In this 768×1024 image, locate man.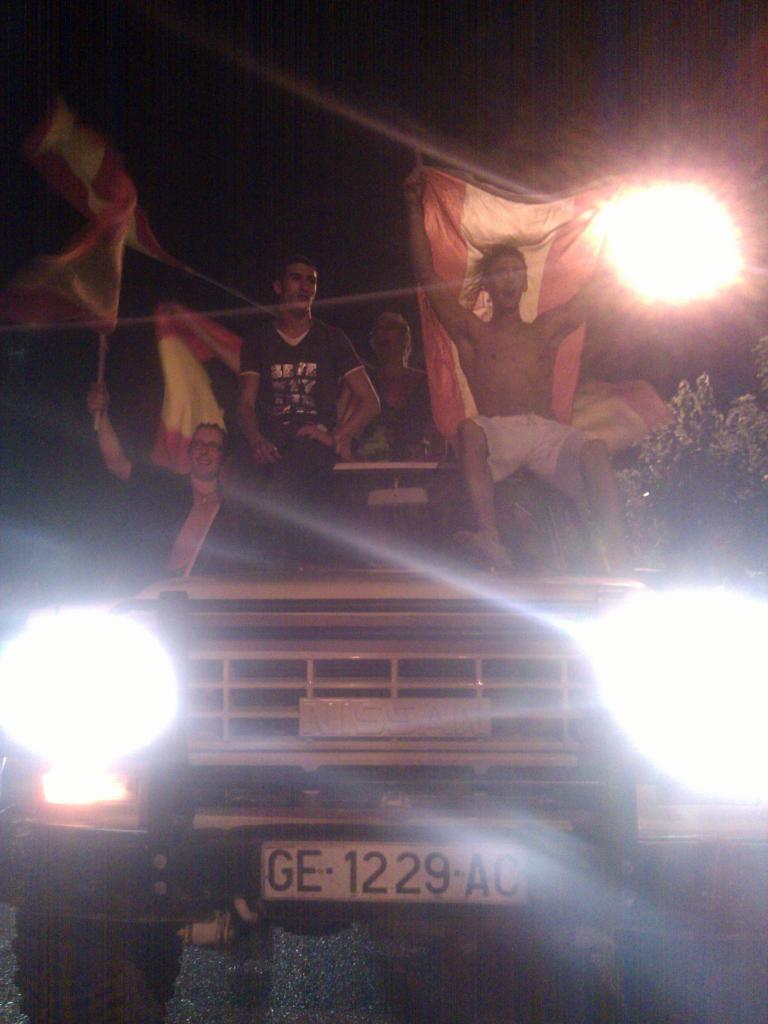
Bounding box: crop(96, 381, 322, 586).
